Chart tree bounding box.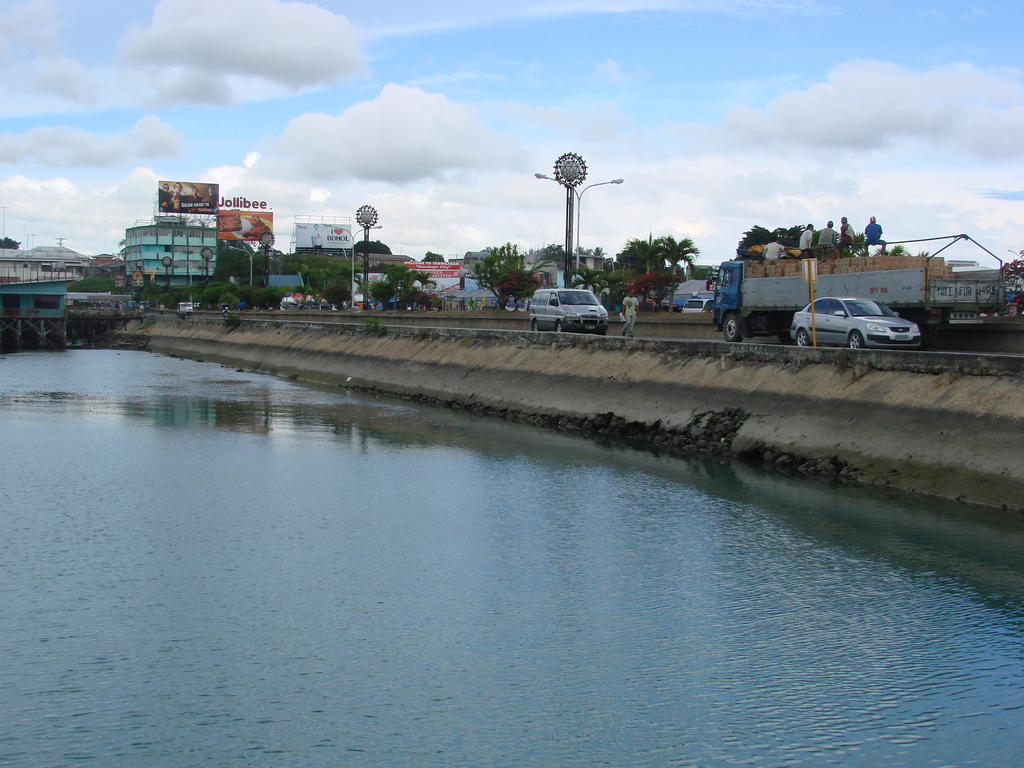
Charted: box=[214, 237, 303, 294].
